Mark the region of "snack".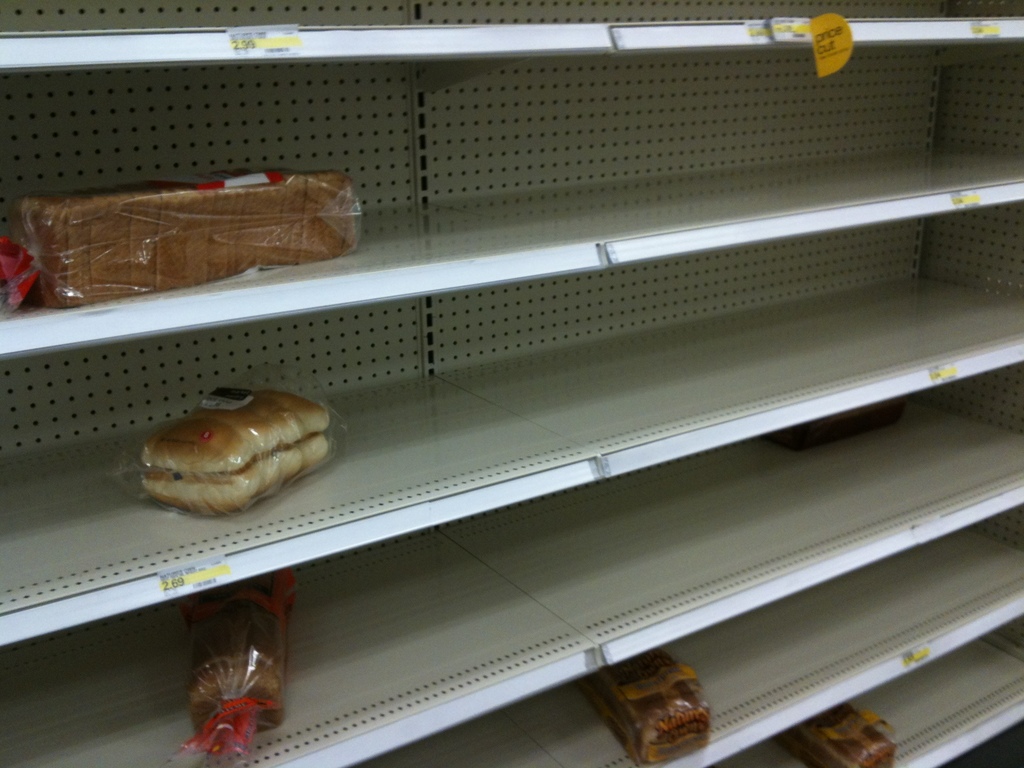
Region: 129, 375, 333, 524.
